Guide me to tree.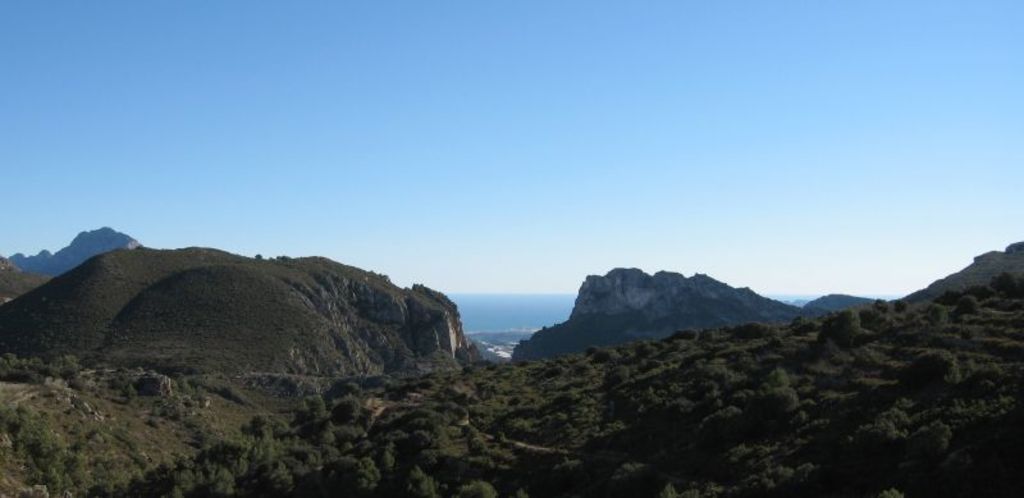
Guidance: 970:361:1006:382.
